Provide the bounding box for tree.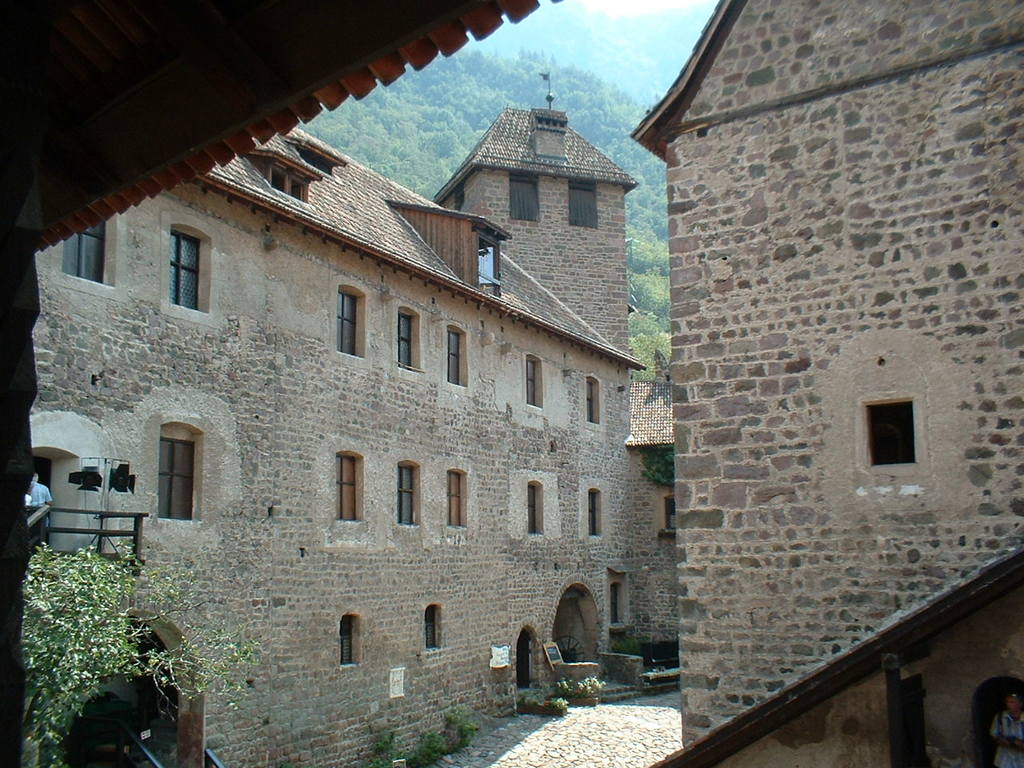
[21,535,263,767].
